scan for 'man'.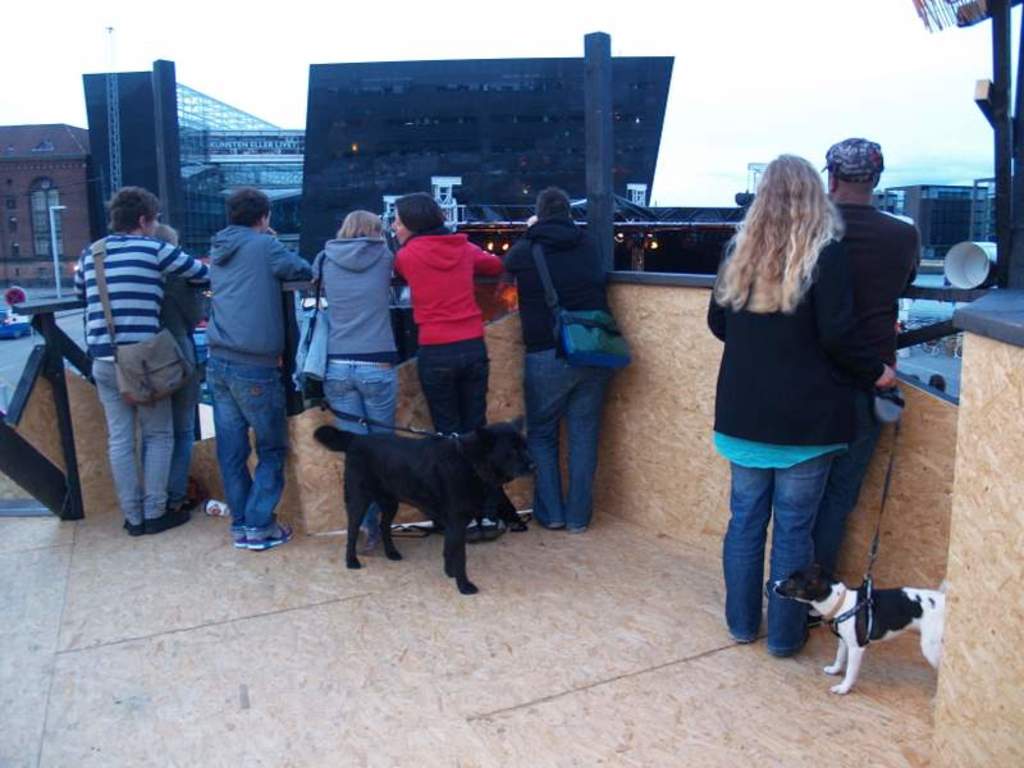
Scan result: <bbox>764, 140, 931, 613</bbox>.
